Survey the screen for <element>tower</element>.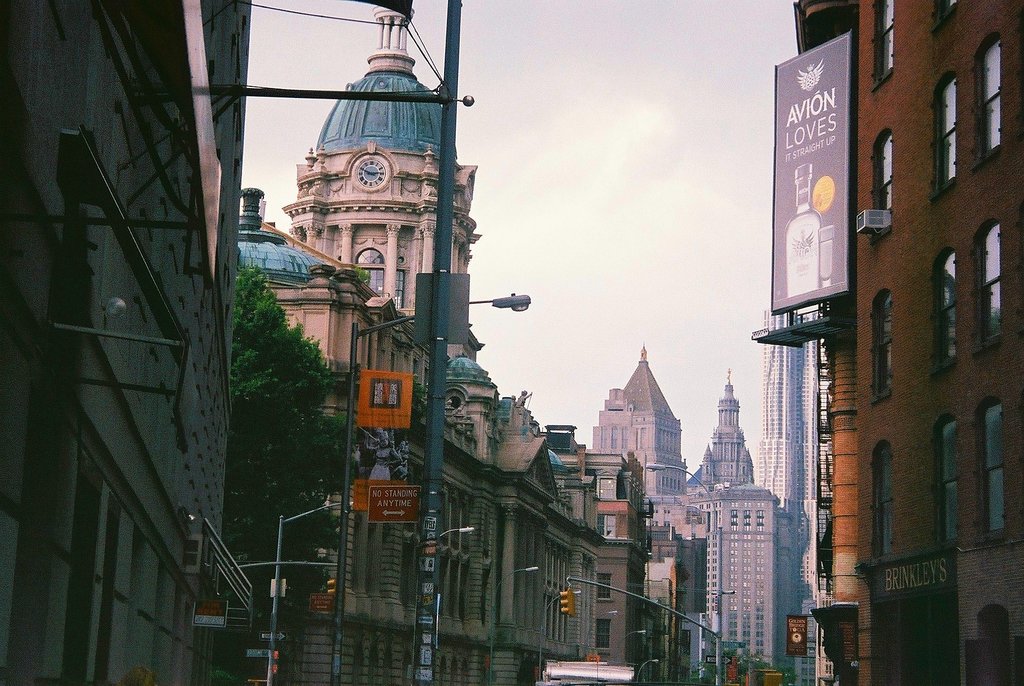
Survey found: rect(698, 370, 753, 489).
